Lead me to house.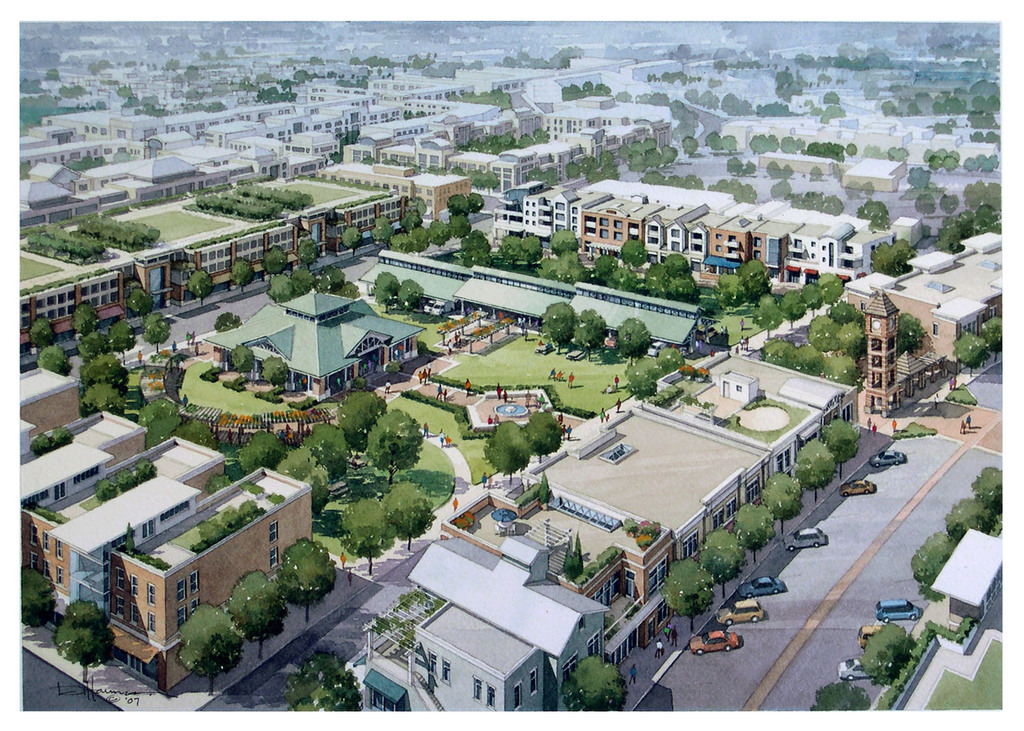
Lead to locate(854, 277, 972, 355).
